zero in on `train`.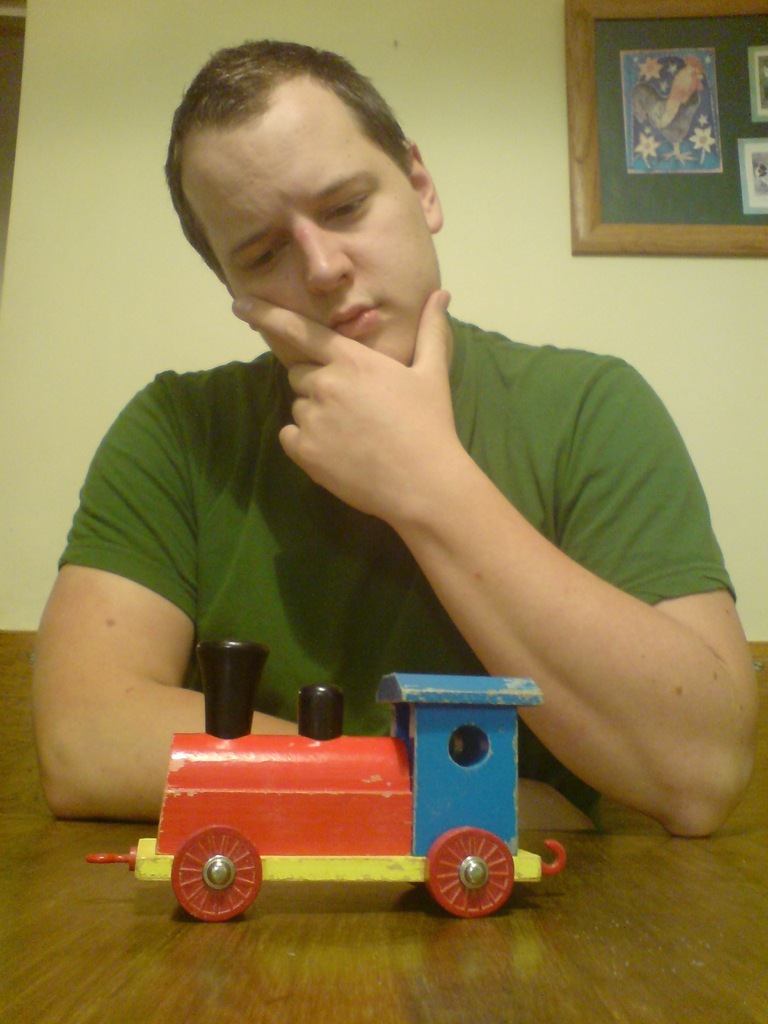
Zeroed in: 90,643,563,929.
